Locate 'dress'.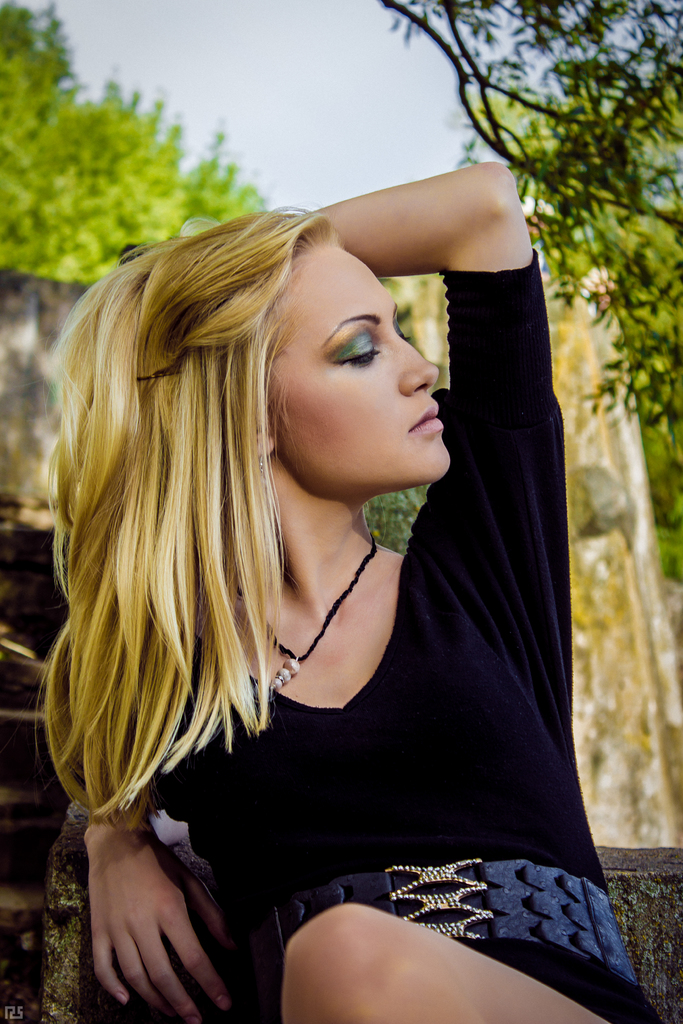
Bounding box: bbox(155, 245, 659, 1023).
